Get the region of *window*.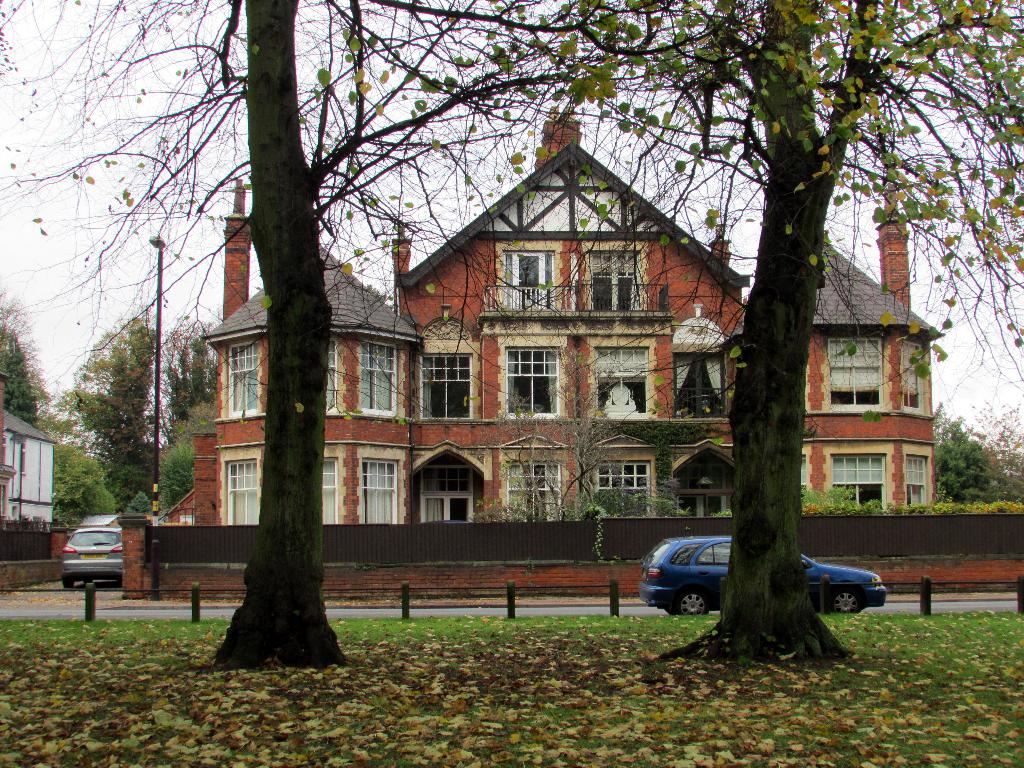
locate(320, 447, 340, 525).
